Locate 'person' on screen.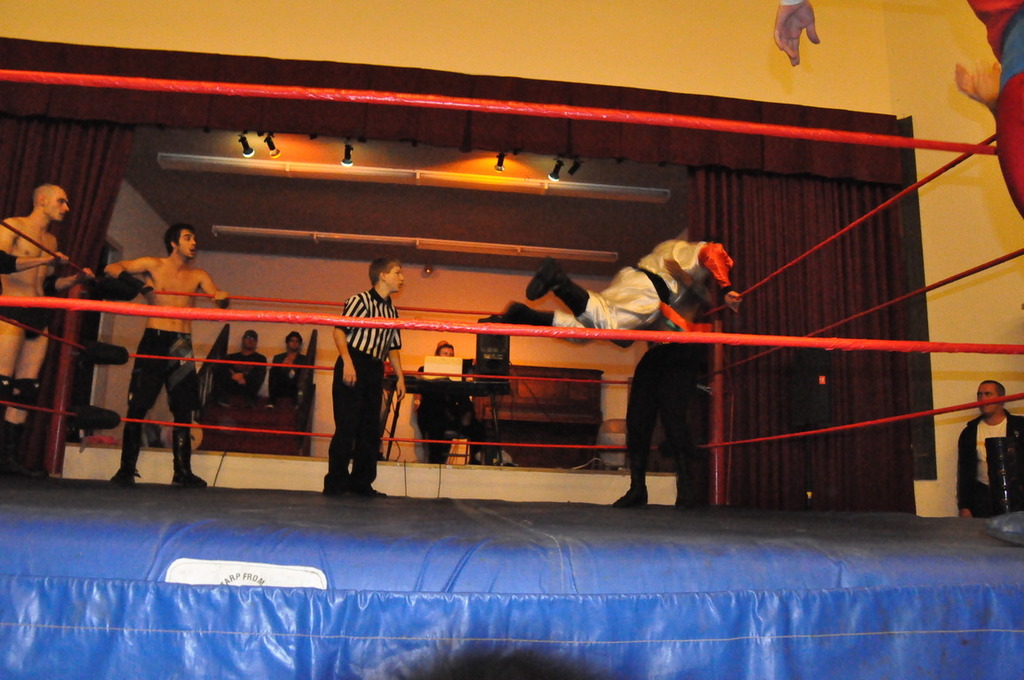
On screen at <region>475, 237, 745, 342</region>.
